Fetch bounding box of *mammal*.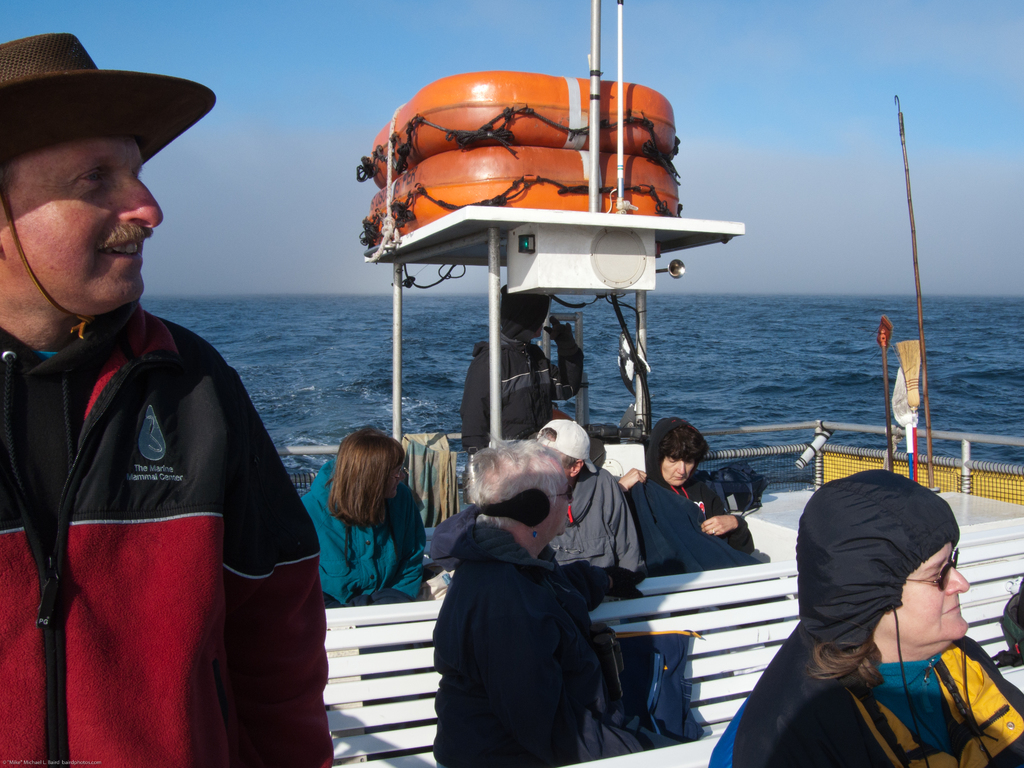
Bbox: pyautogui.locateOnScreen(4, 157, 299, 742).
